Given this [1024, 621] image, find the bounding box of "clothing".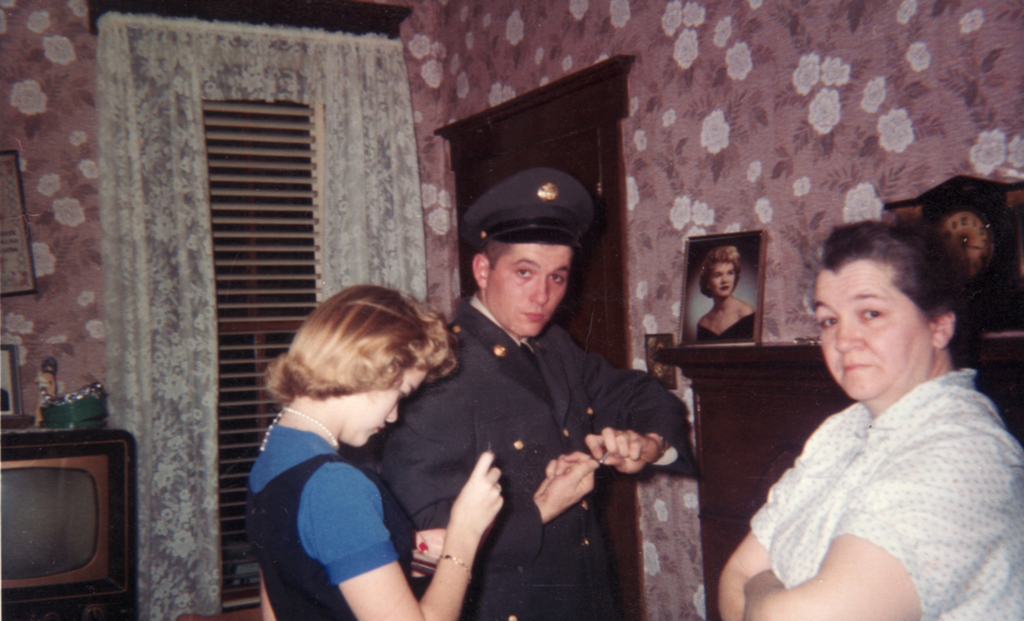
locate(351, 285, 705, 620).
